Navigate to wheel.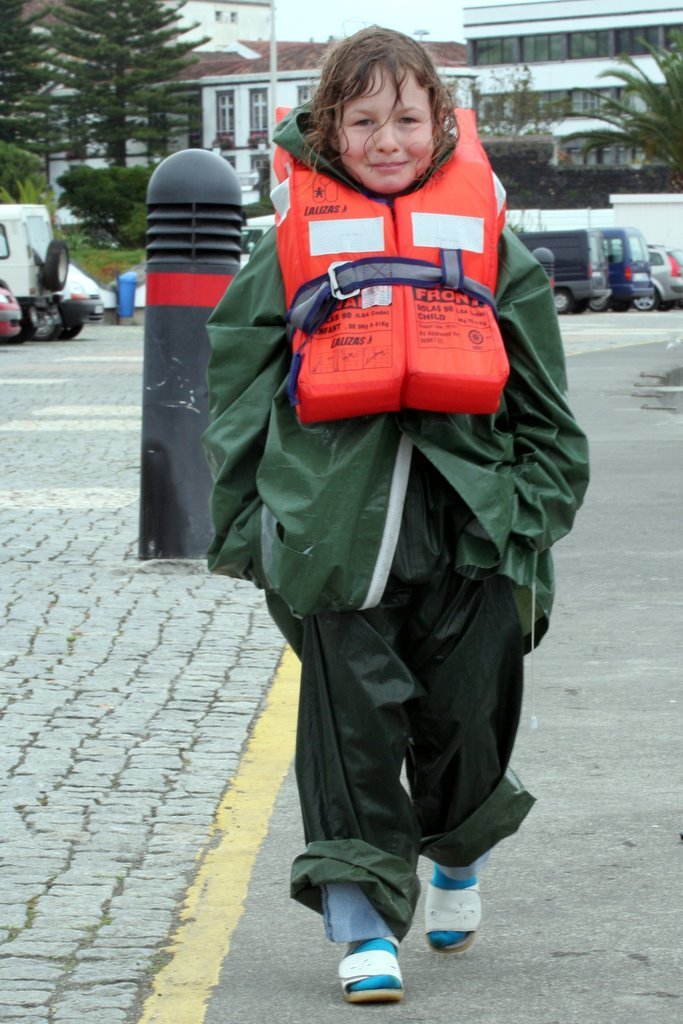
Navigation target: box(633, 294, 655, 312).
